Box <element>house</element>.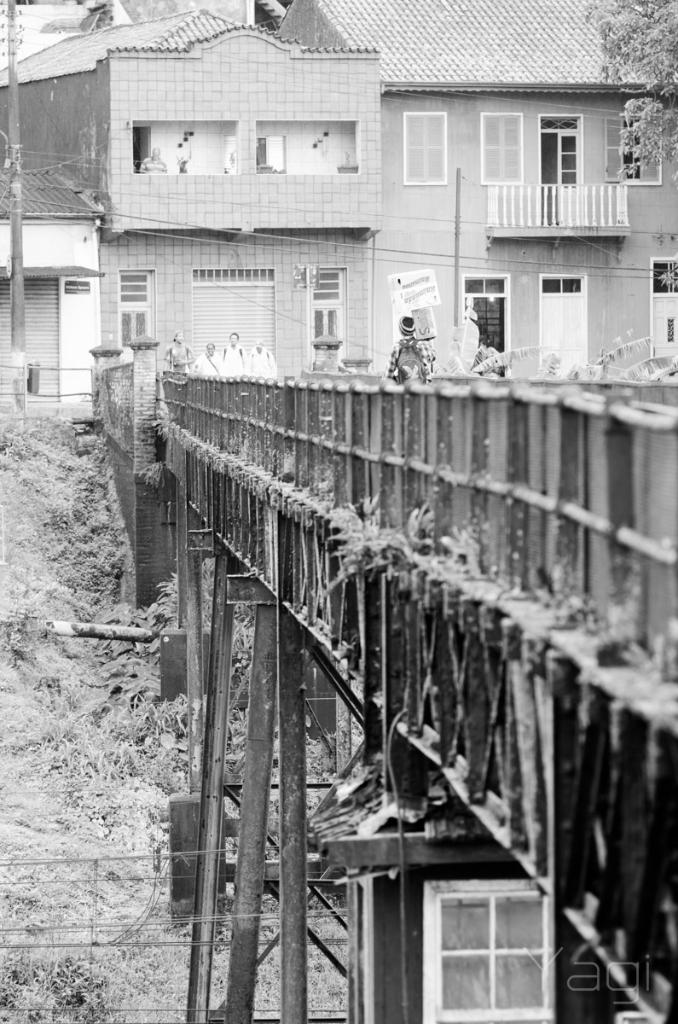
detection(0, 15, 386, 386).
